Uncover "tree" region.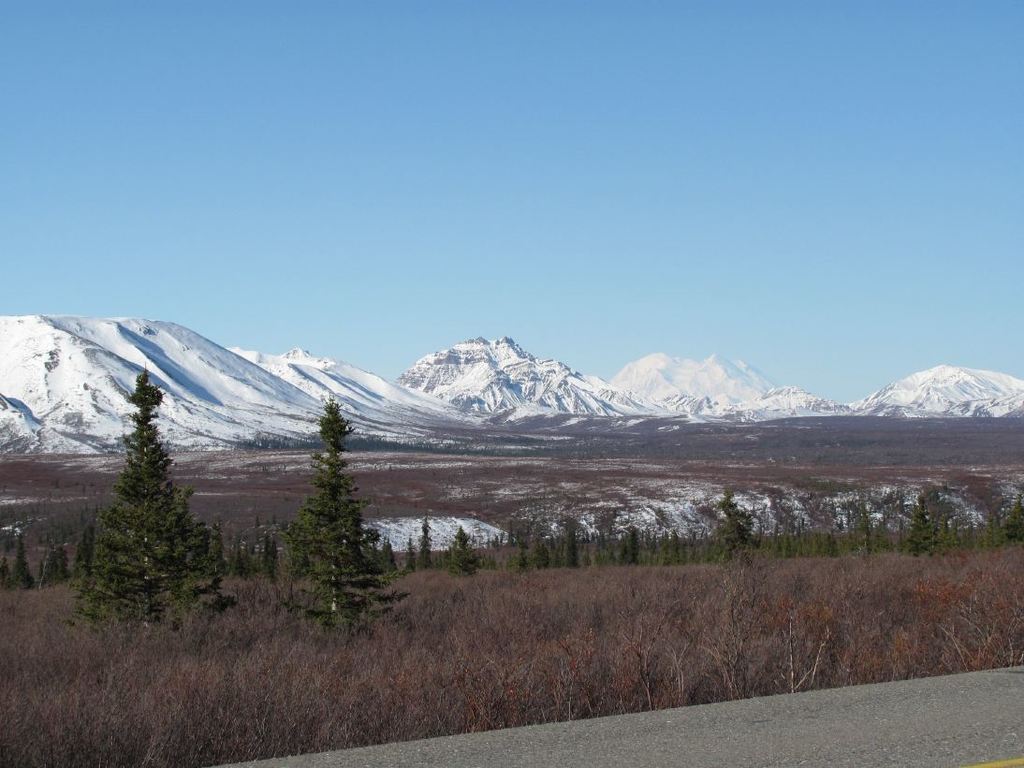
Uncovered: {"left": 514, "top": 531, "right": 529, "bottom": 572}.
